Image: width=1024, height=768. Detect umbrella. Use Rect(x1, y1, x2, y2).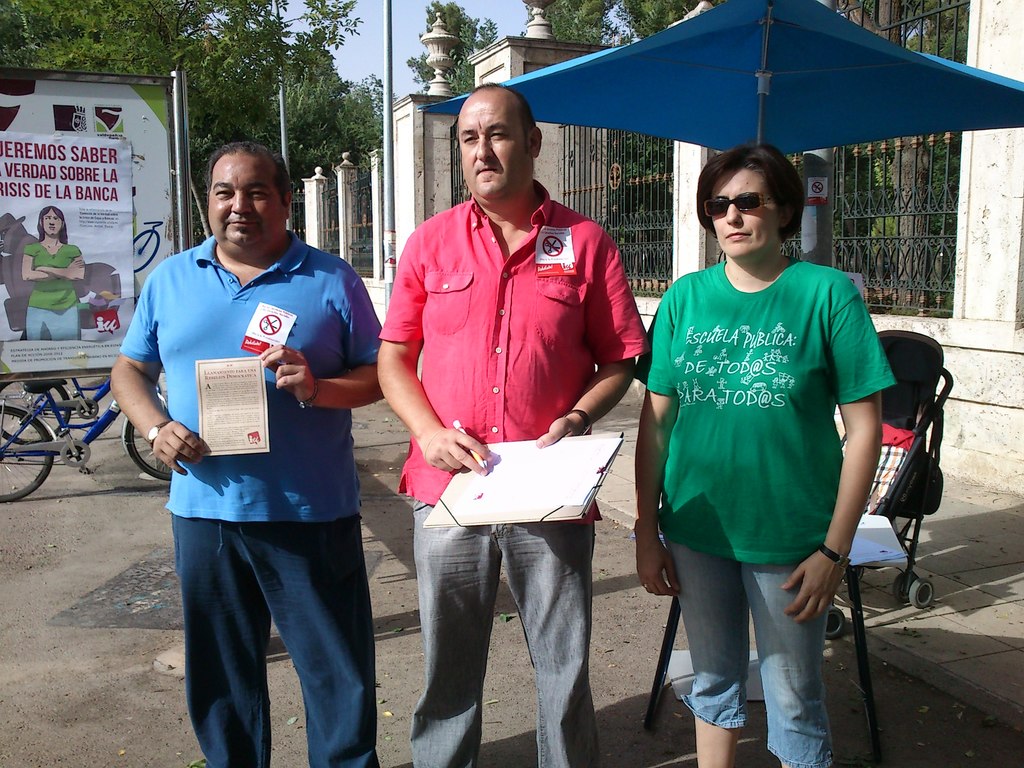
Rect(417, 0, 1023, 146).
